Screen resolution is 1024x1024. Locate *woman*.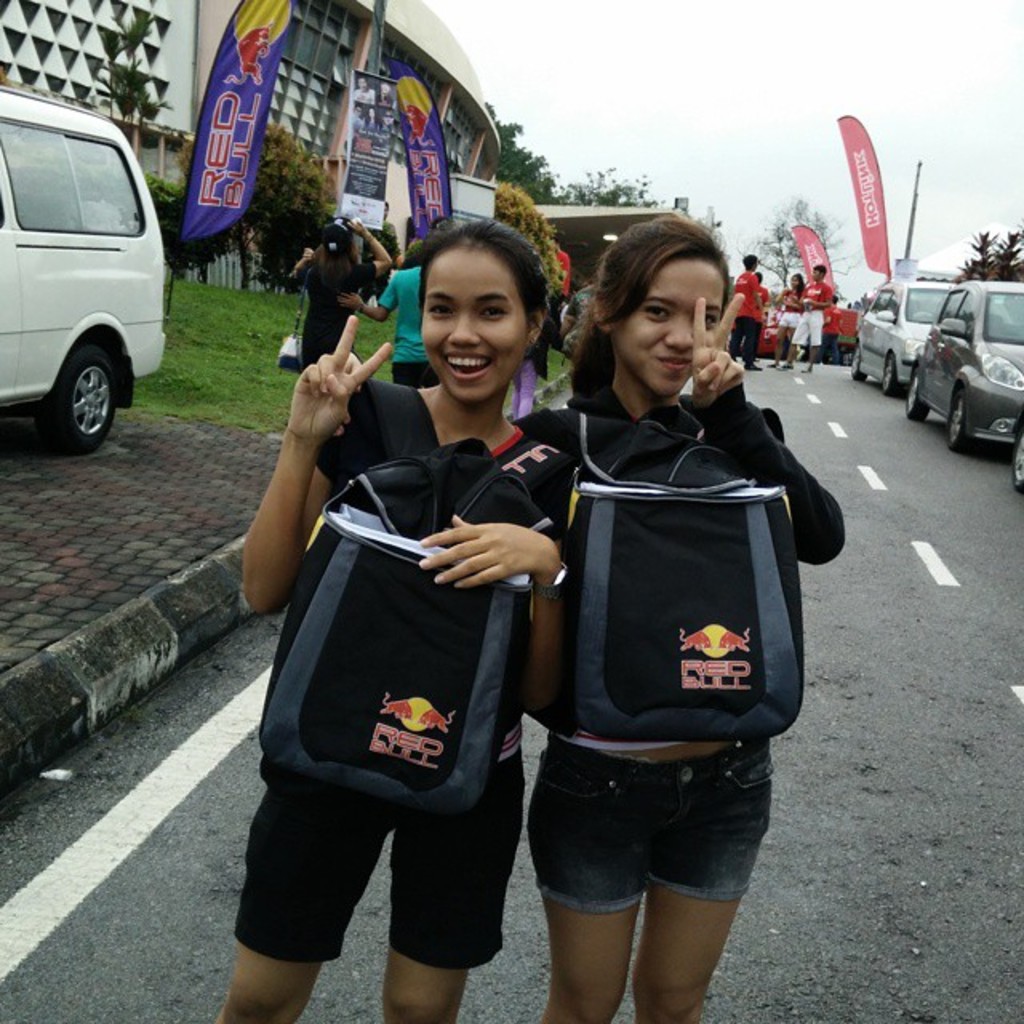
bbox=(286, 219, 390, 378).
